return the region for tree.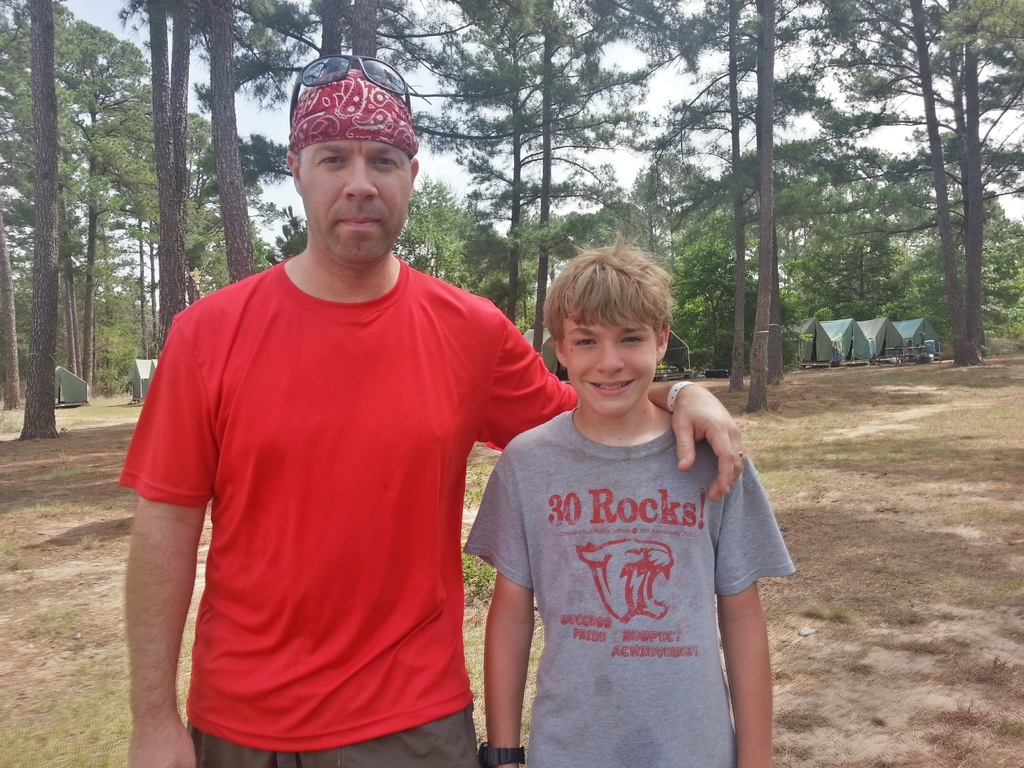
287,0,396,63.
